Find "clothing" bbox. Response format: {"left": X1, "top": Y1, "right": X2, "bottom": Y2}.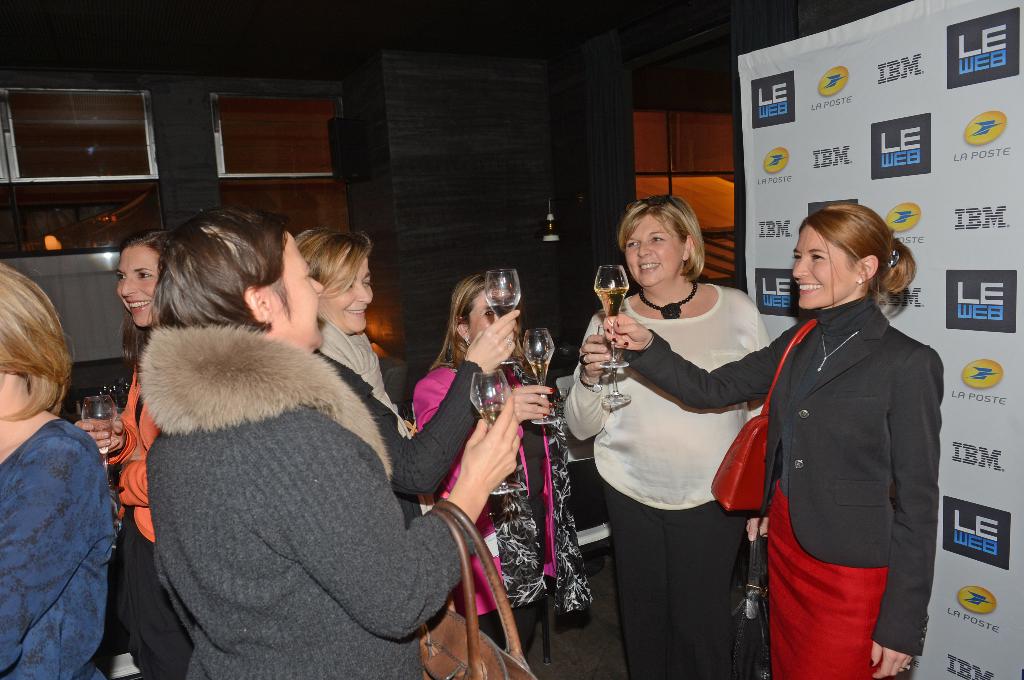
{"left": 563, "top": 281, "right": 773, "bottom": 679}.
